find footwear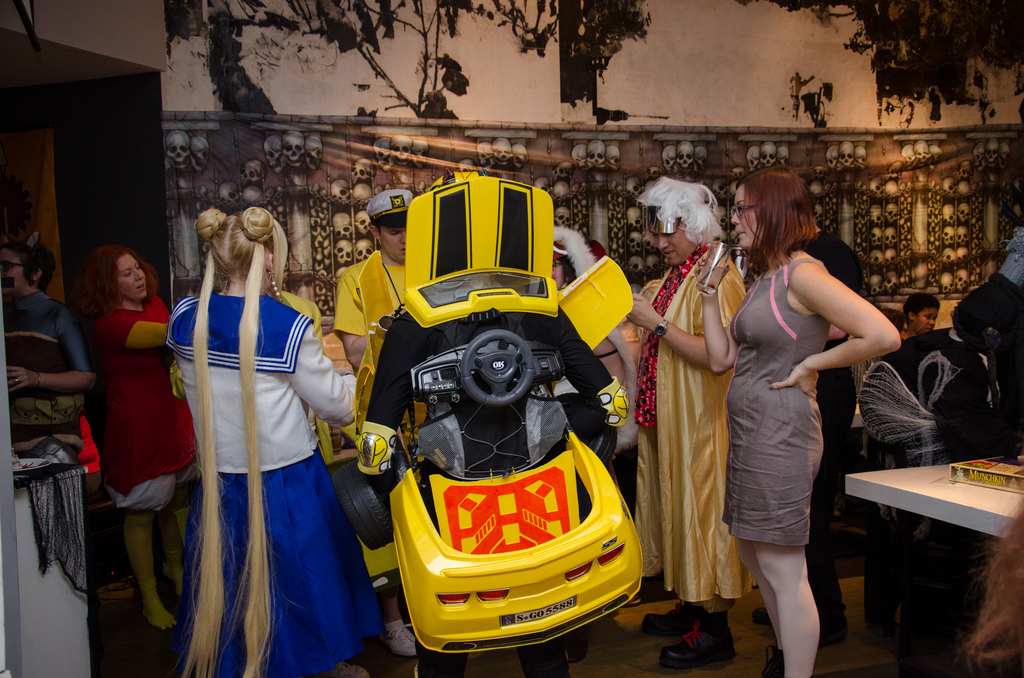
crop(753, 600, 837, 629)
